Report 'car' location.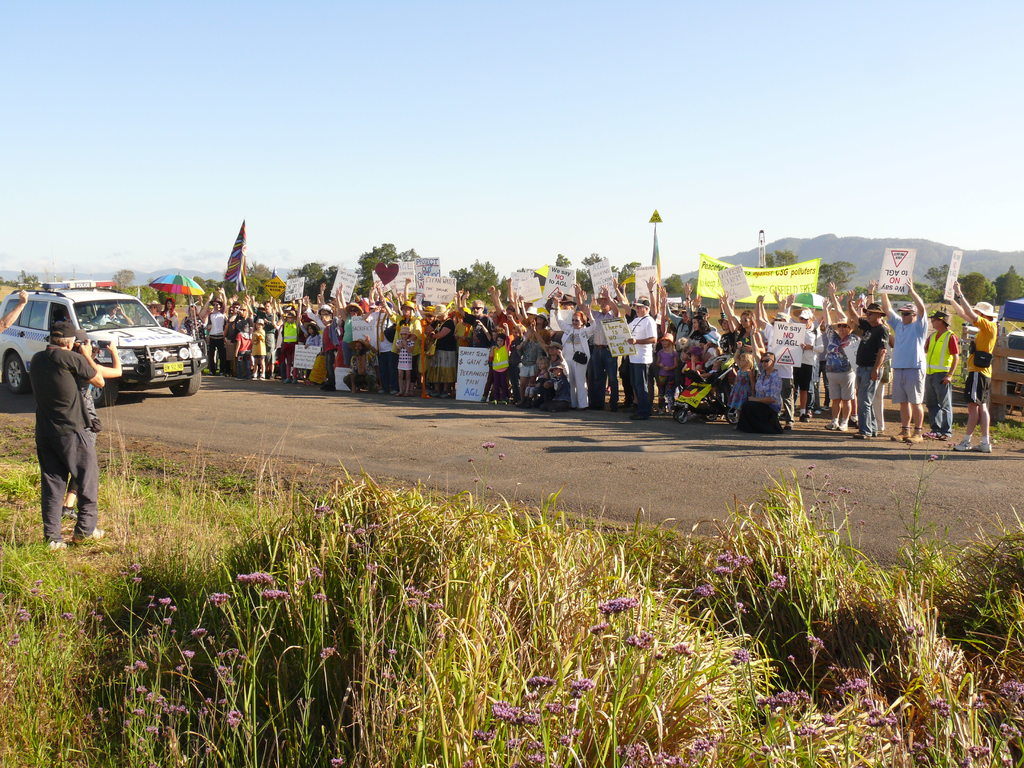
Report: box=[29, 293, 189, 400].
